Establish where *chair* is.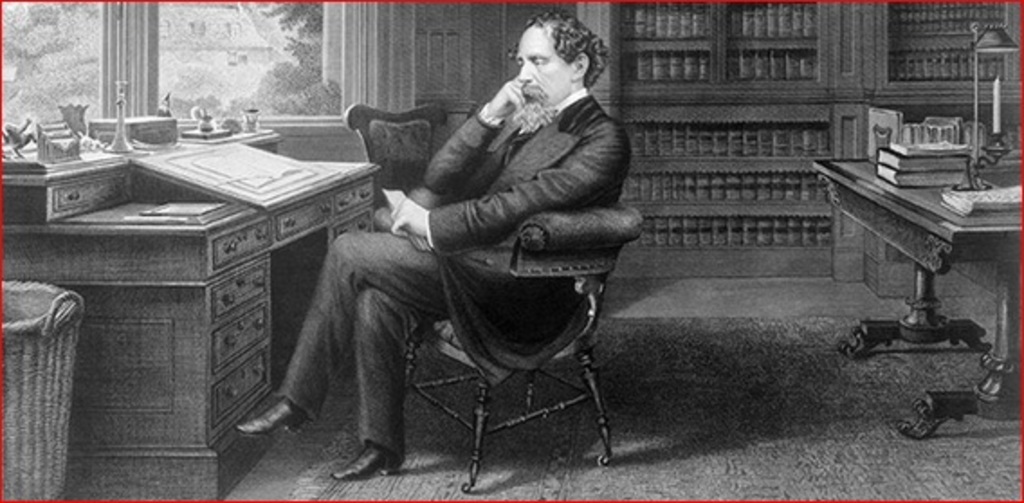
Established at 377,204,647,501.
